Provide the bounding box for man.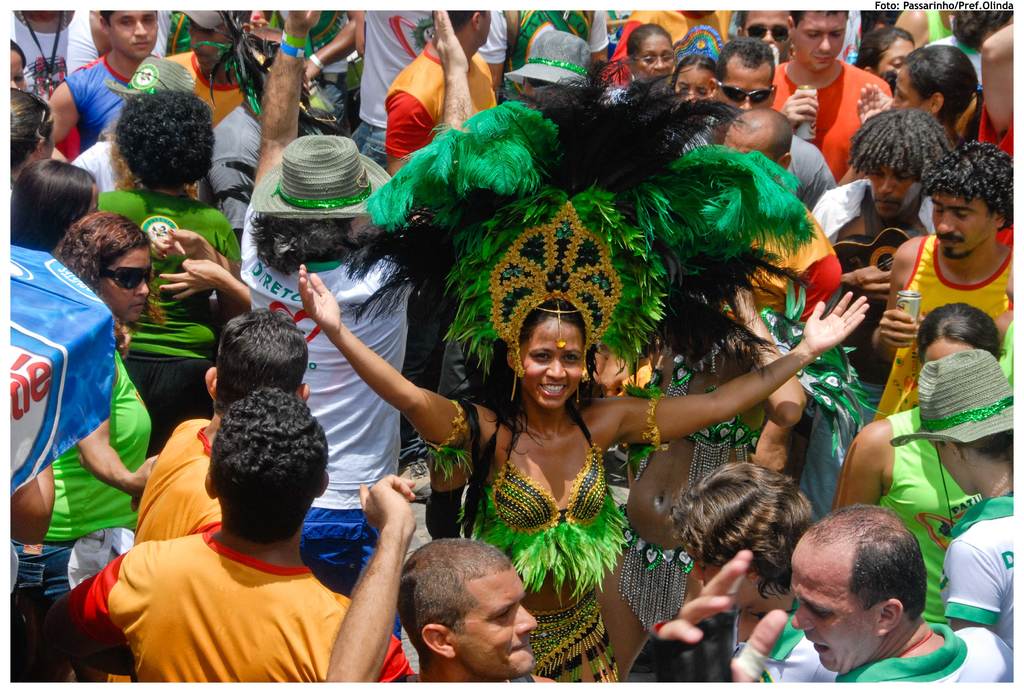
872 148 1021 418.
